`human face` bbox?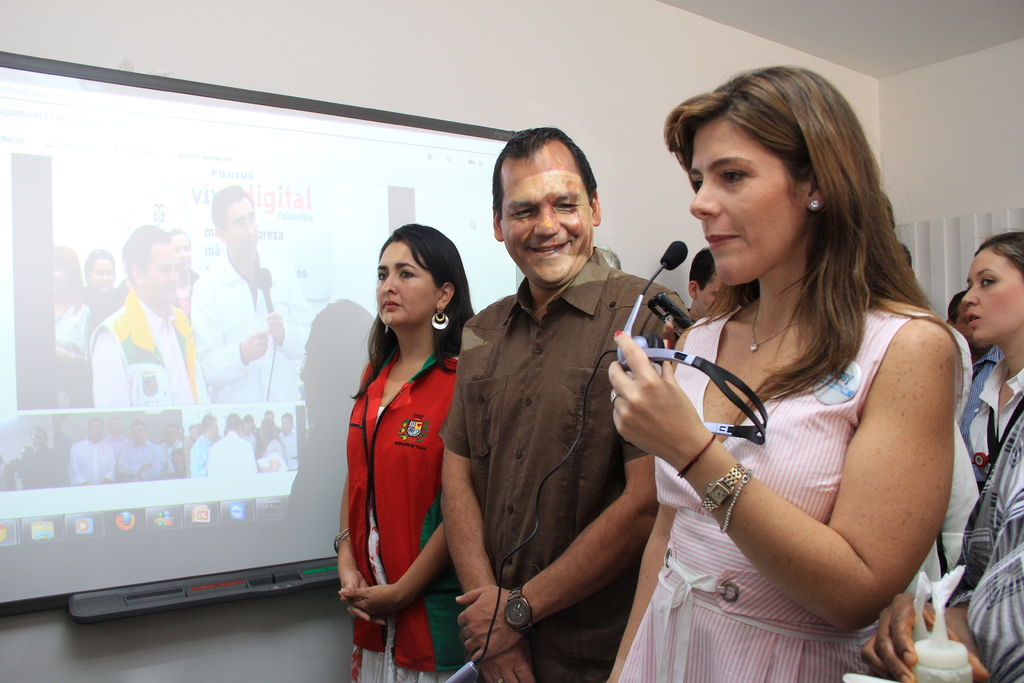
685:115:800:286
